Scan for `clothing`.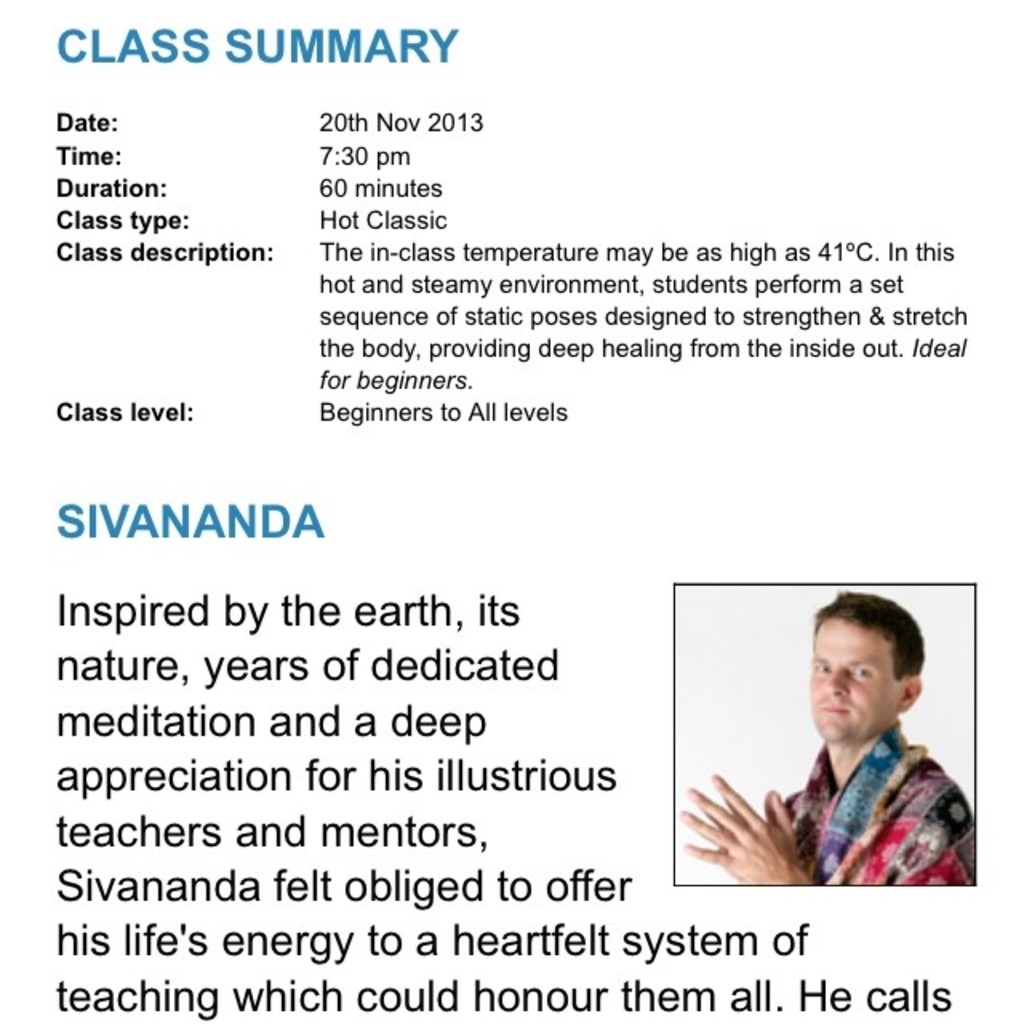
Scan result: <region>786, 728, 982, 891</region>.
